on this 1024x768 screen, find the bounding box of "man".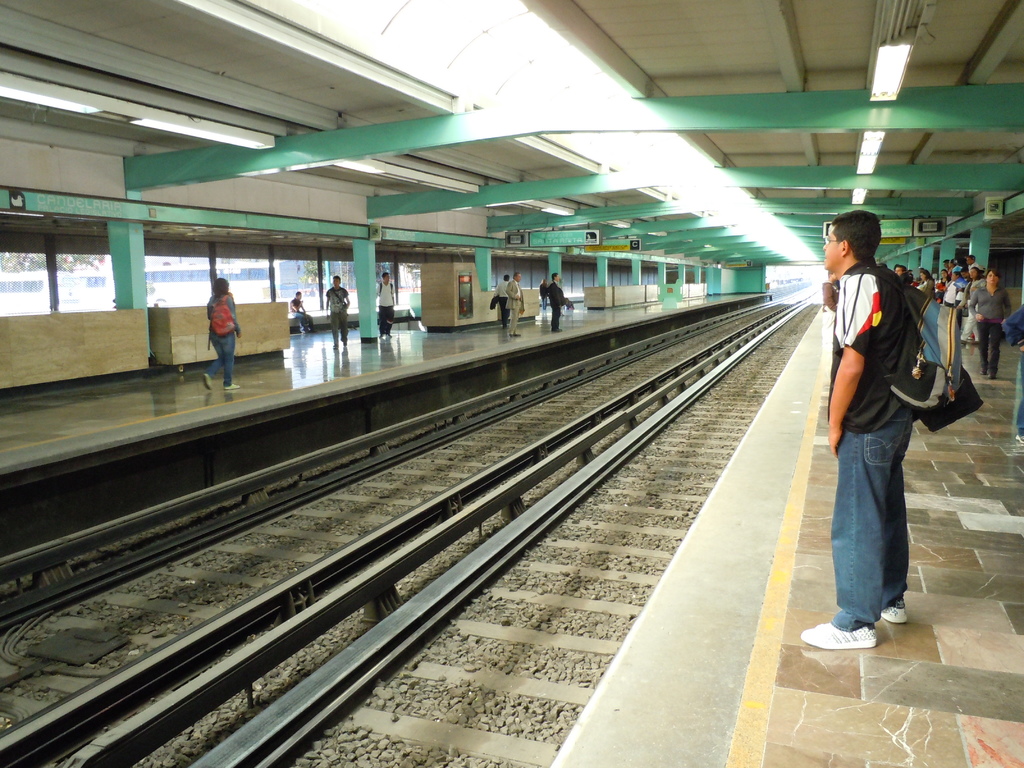
Bounding box: x1=508, y1=272, x2=526, y2=337.
